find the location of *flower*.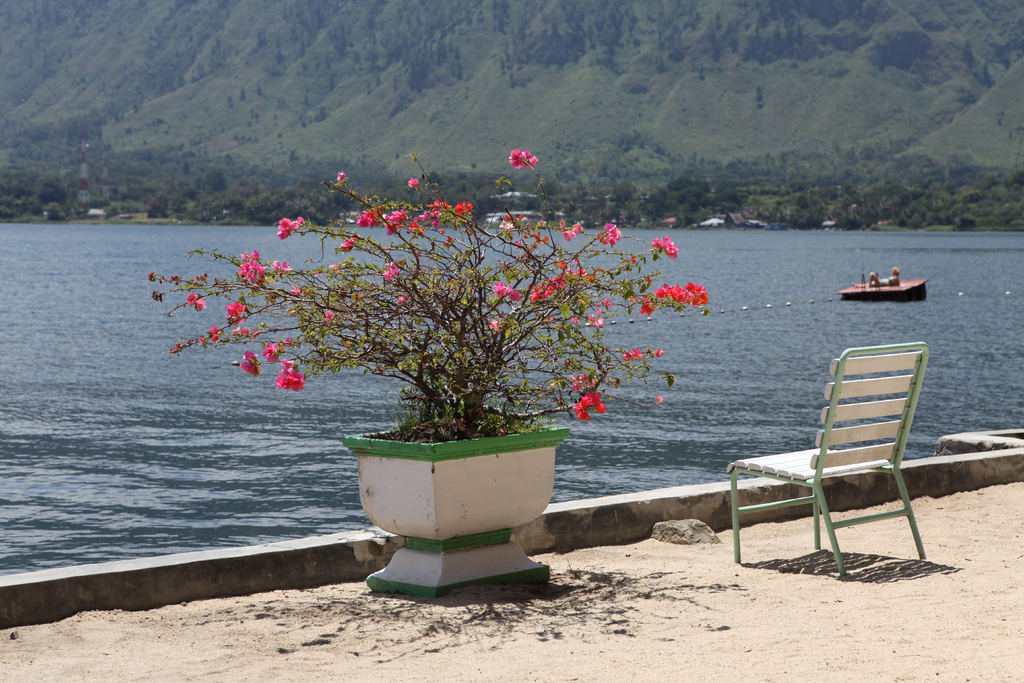
Location: left=527, top=276, right=575, bottom=303.
